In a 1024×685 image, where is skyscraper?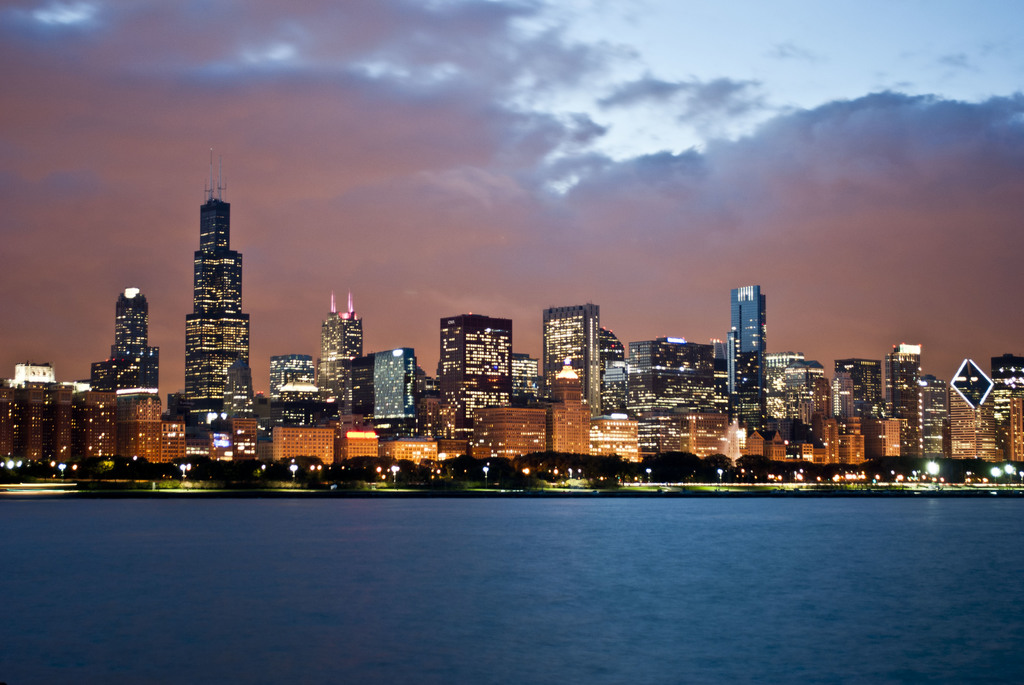
select_region(529, 287, 648, 494).
